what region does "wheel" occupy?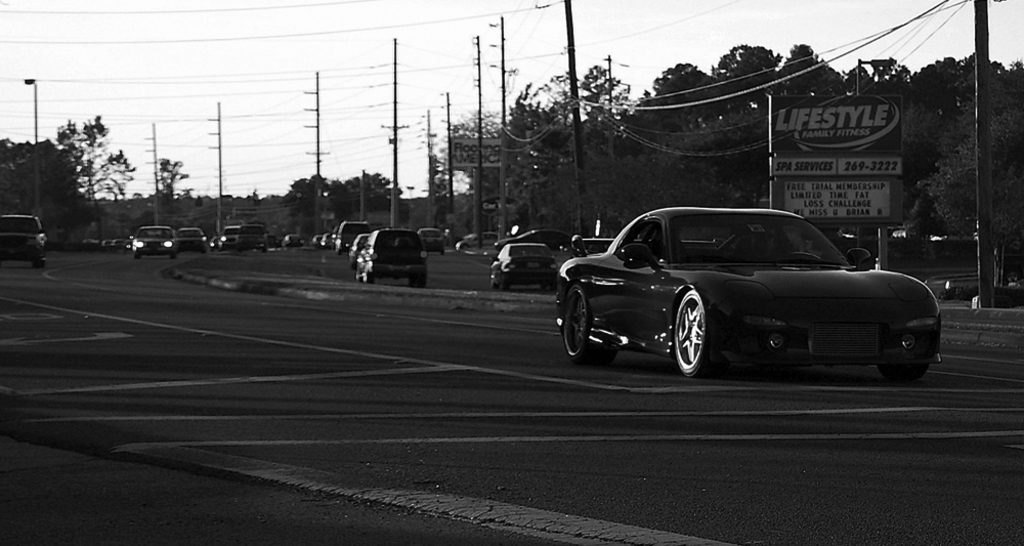
[left=406, top=274, right=429, bottom=285].
